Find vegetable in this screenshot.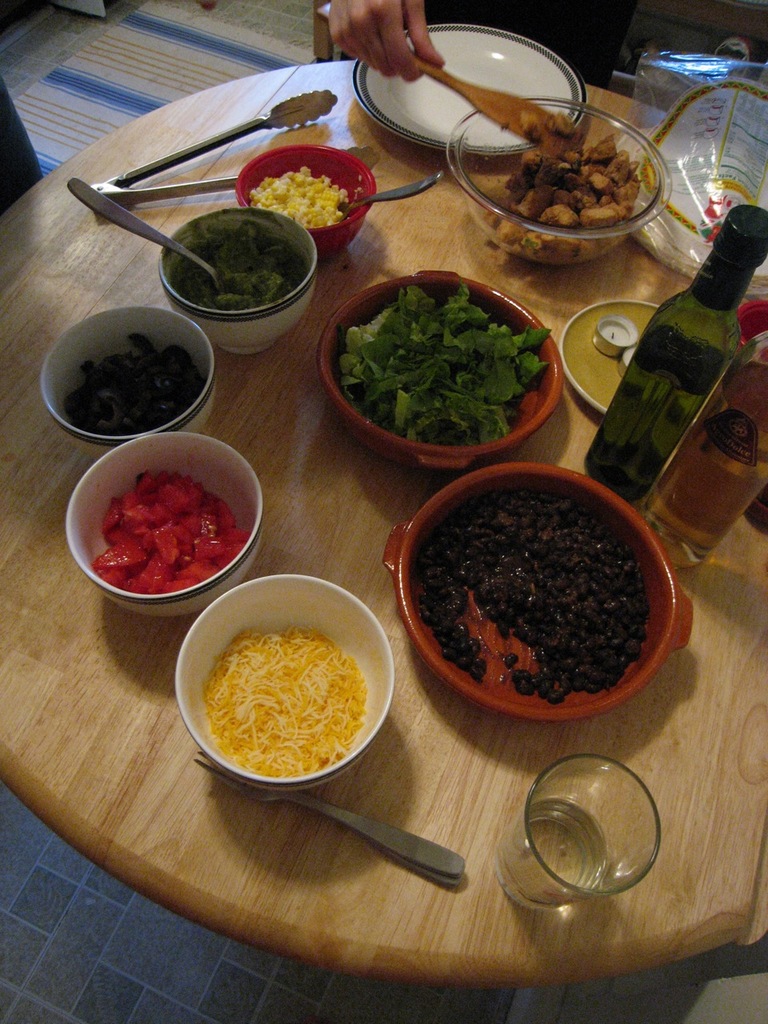
The bounding box for vegetable is crop(327, 261, 555, 448).
